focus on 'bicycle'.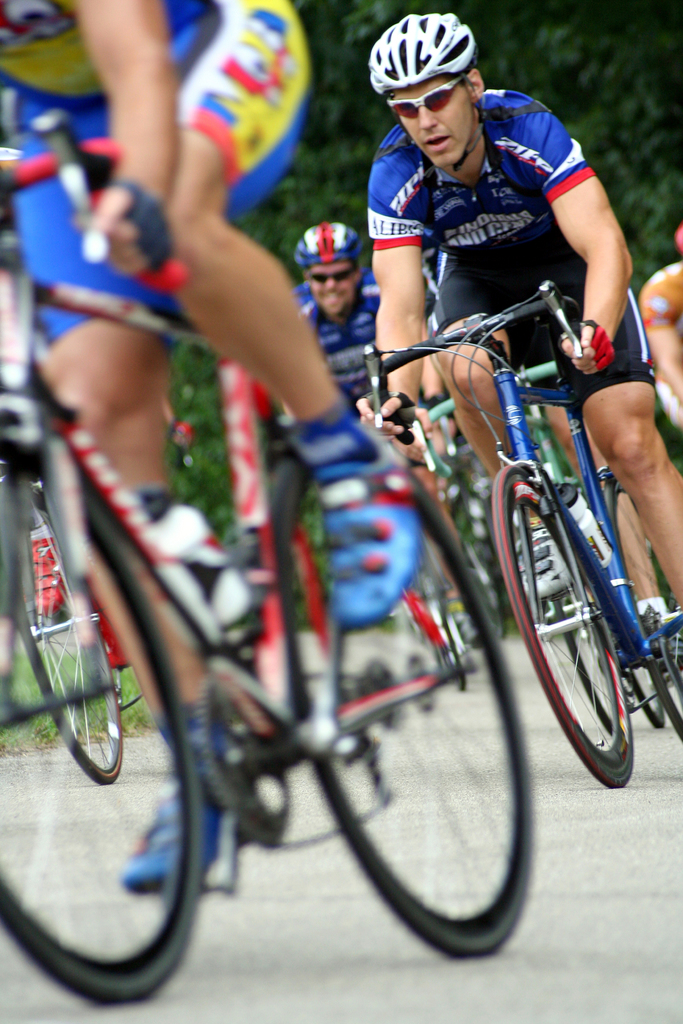
Focused at 368,268,682,792.
